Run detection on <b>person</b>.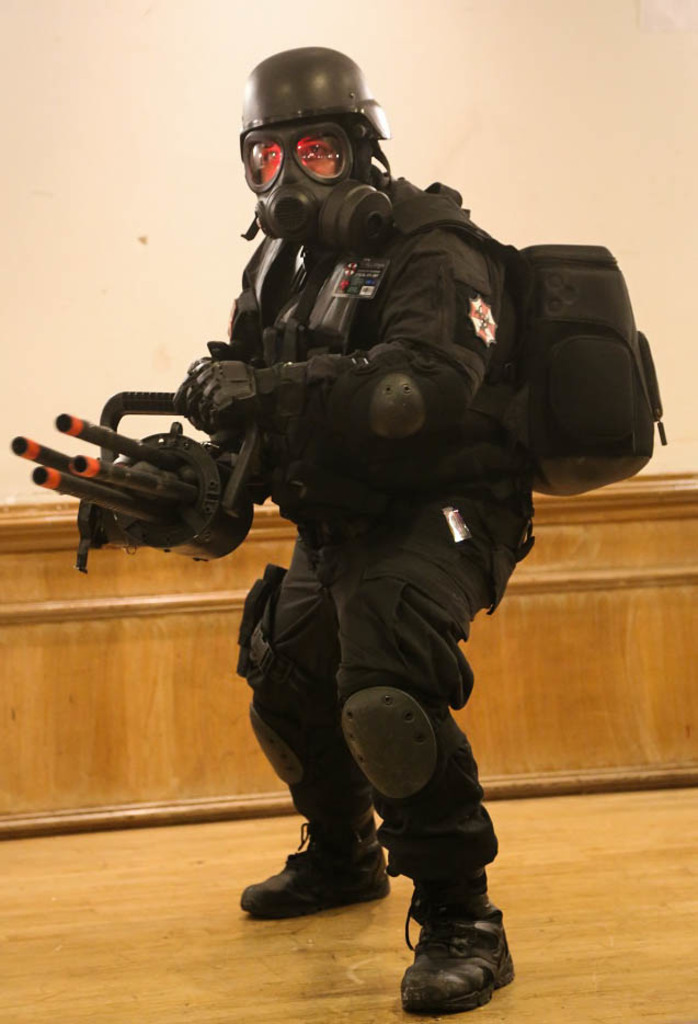
Result: crop(178, 42, 547, 1014).
